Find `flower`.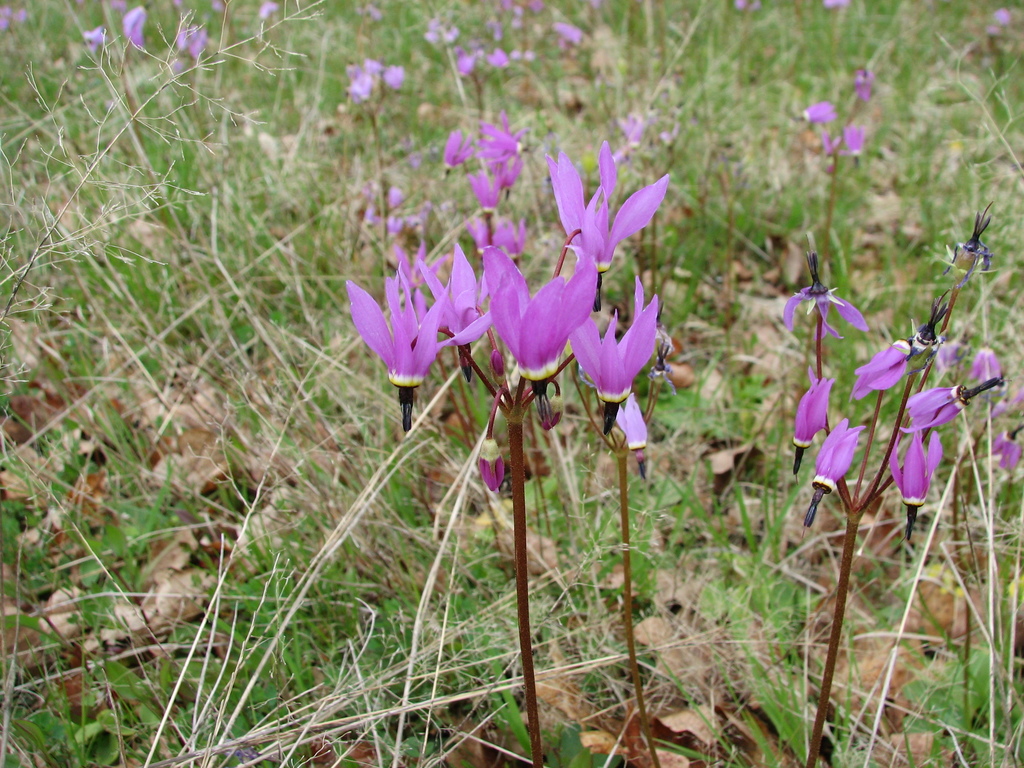
<bbox>884, 426, 943, 505</bbox>.
